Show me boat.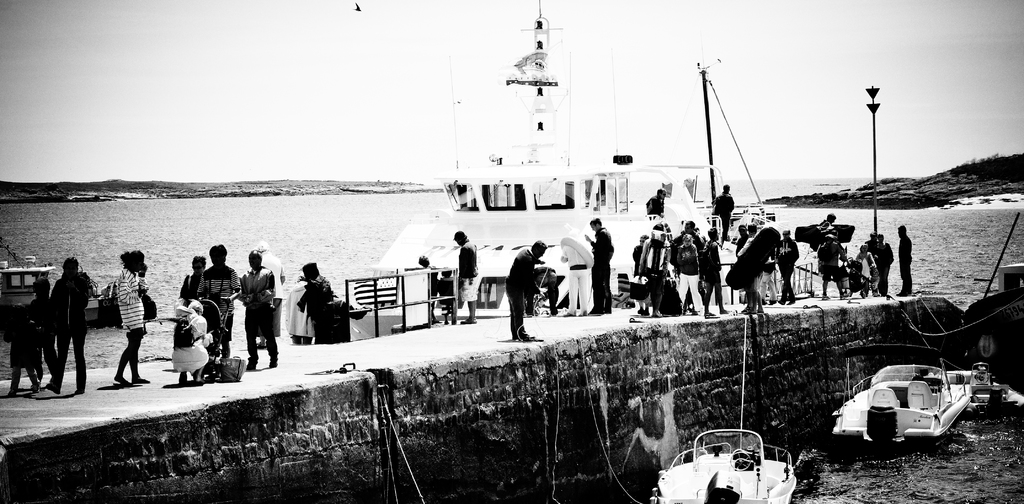
boat is here: (820,353,982,457).
